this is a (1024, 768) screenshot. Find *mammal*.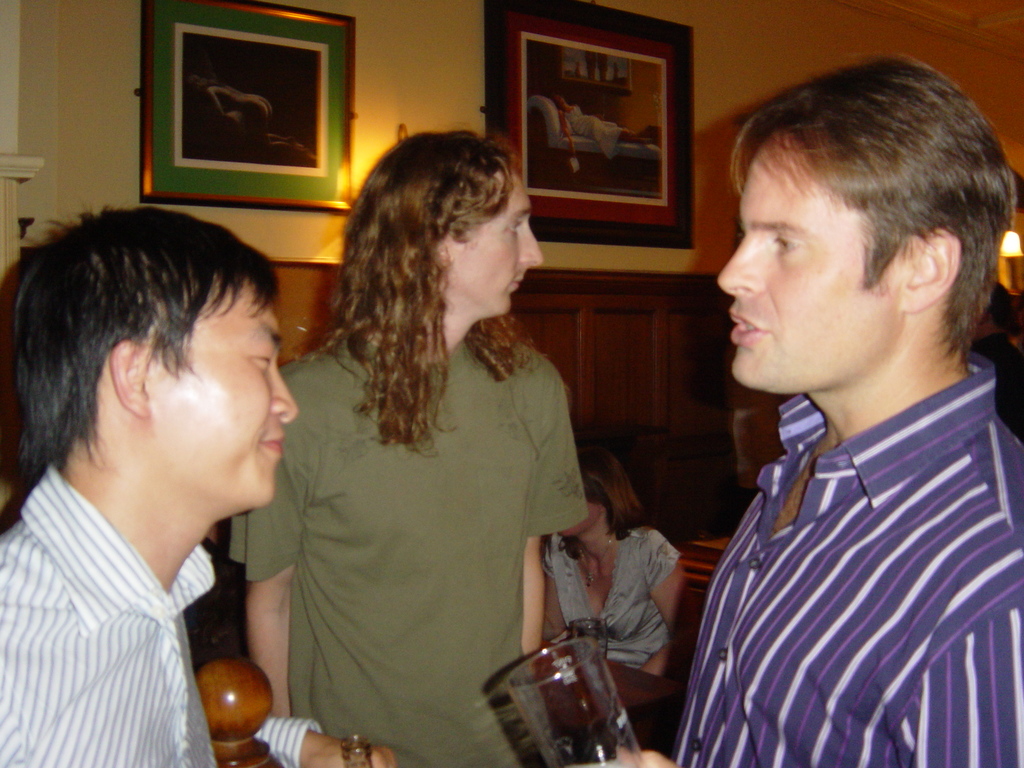
Bounding box: detection(246, 106, 639, 760).
